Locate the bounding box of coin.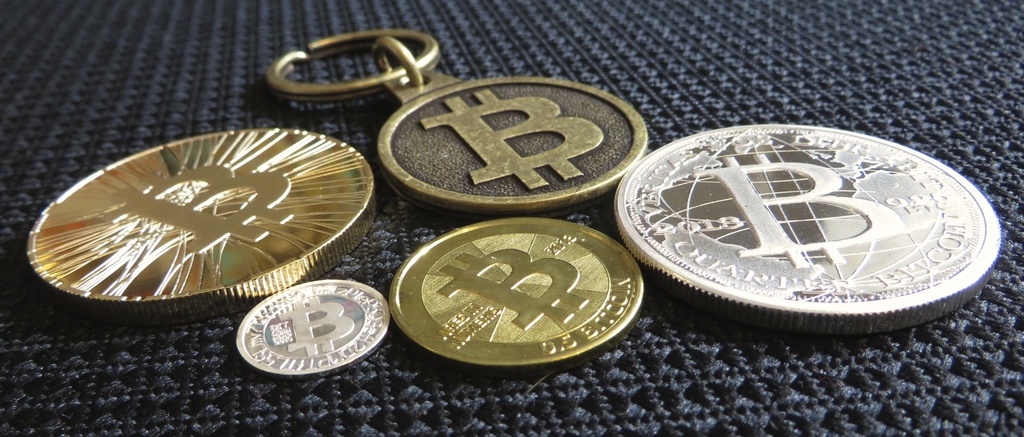
Bounding box: (610, 117, 1002, 330).
